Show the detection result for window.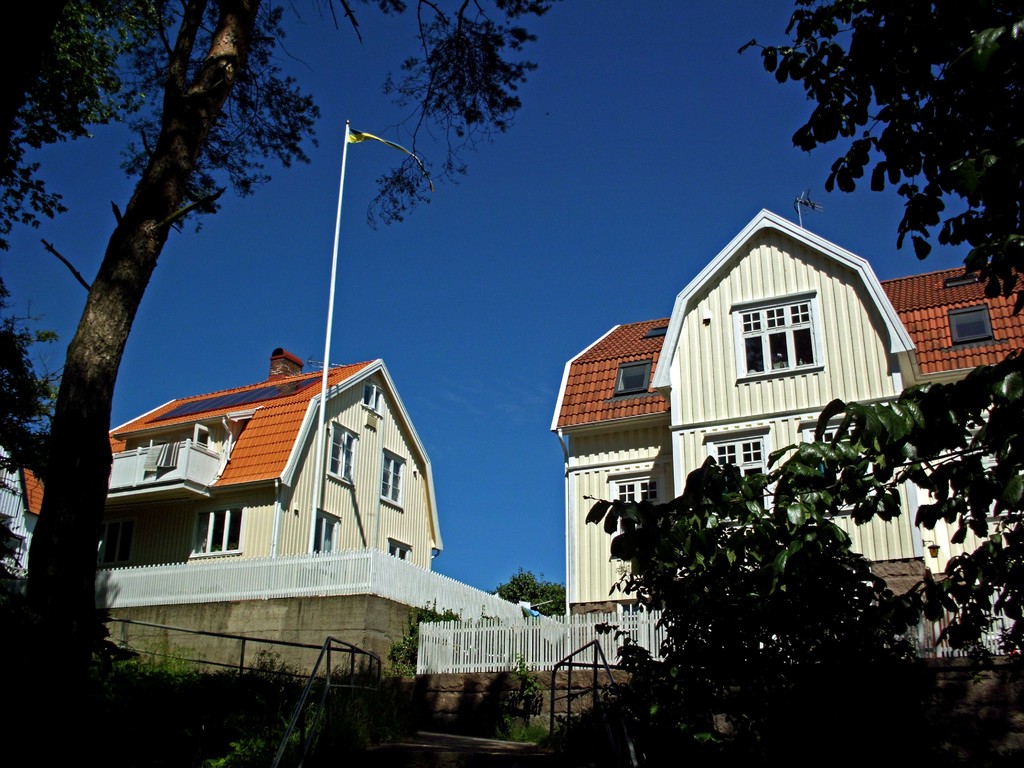
[742,292,845,394].
